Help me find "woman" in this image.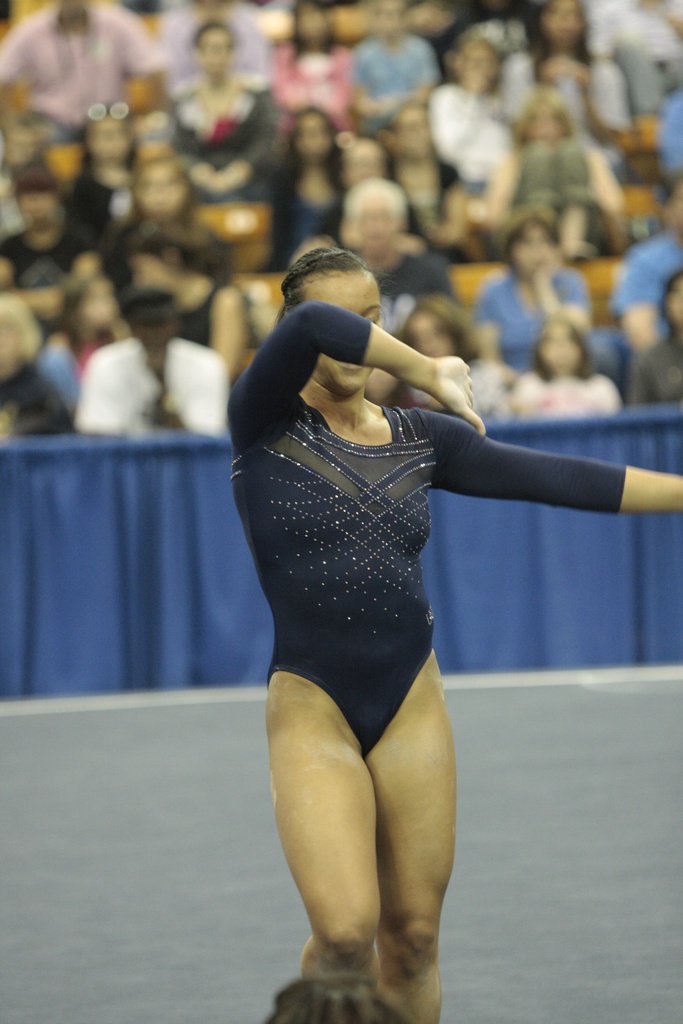
Found it: [left=127, top=154, right=233, bottom=276].
